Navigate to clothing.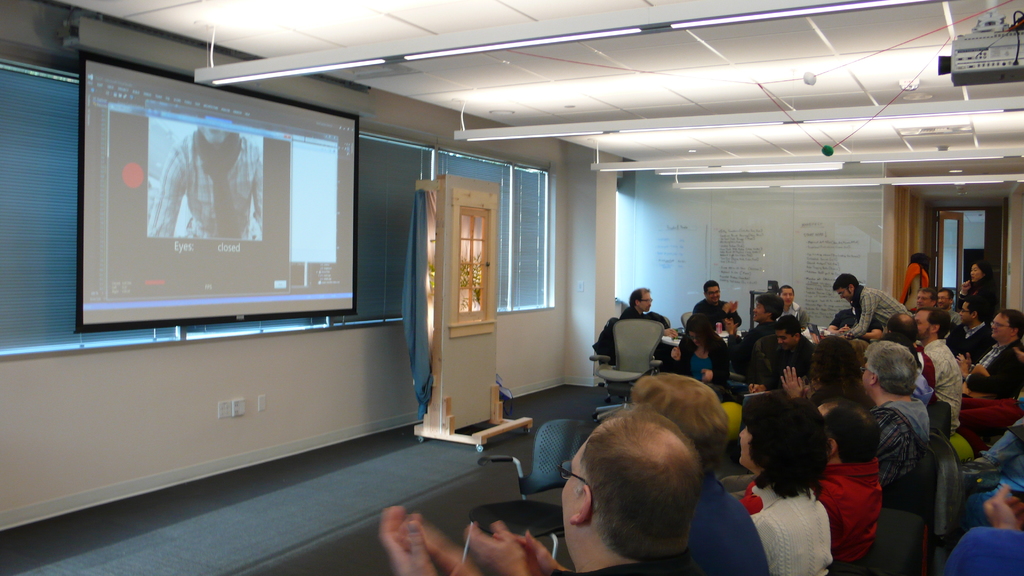
Navigation target: BBox(684, 468, 767, 575).
